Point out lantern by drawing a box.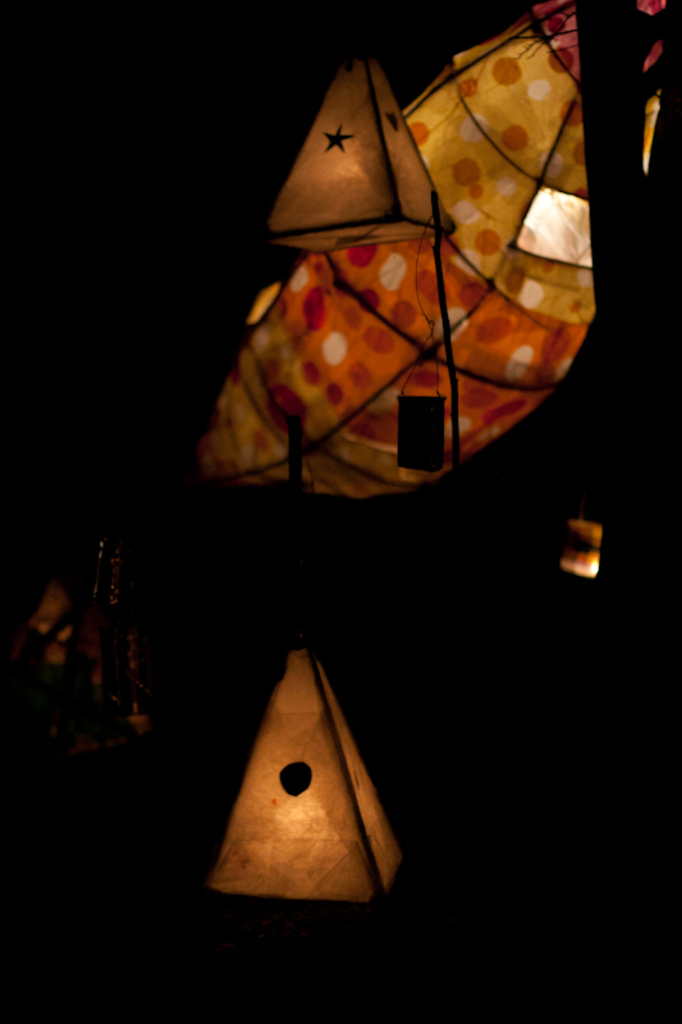
<region>219, 646, 404, 897</region>.
